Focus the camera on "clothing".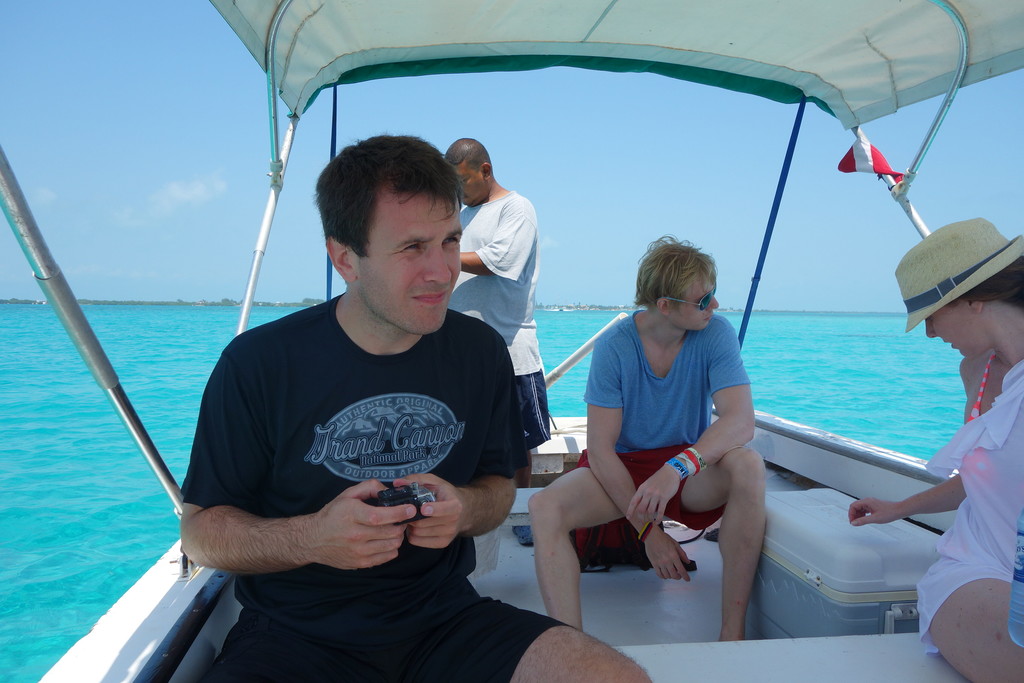
Focus region: region(918, 359, 1023, 656).
